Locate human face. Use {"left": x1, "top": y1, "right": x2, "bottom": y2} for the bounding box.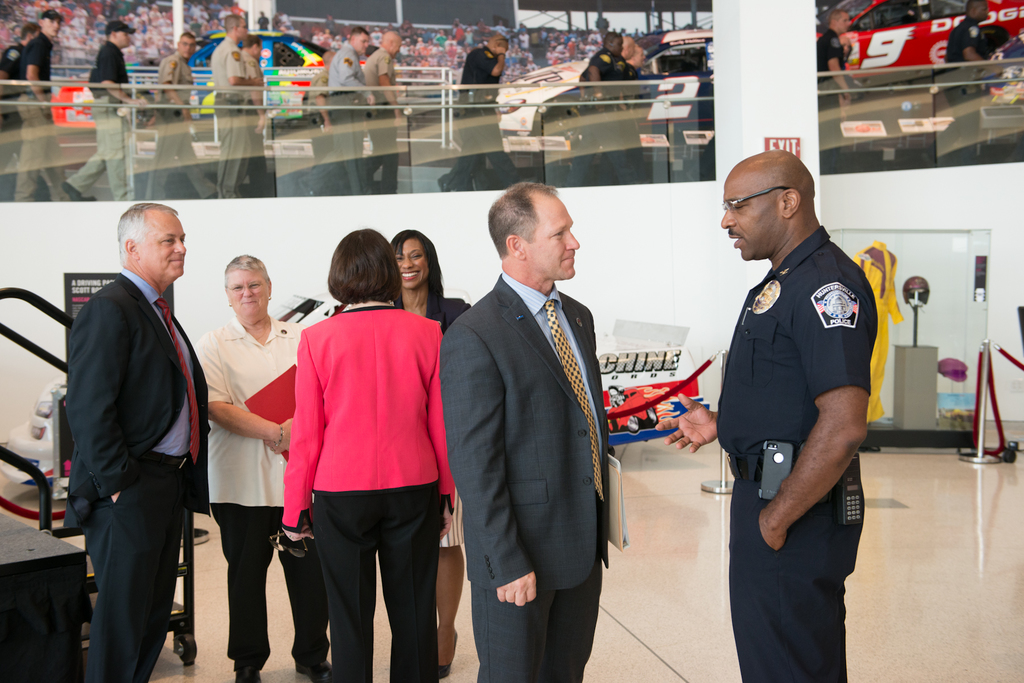
{"left": 611, "top": 37, "right": 621, "bottom": 51}.
